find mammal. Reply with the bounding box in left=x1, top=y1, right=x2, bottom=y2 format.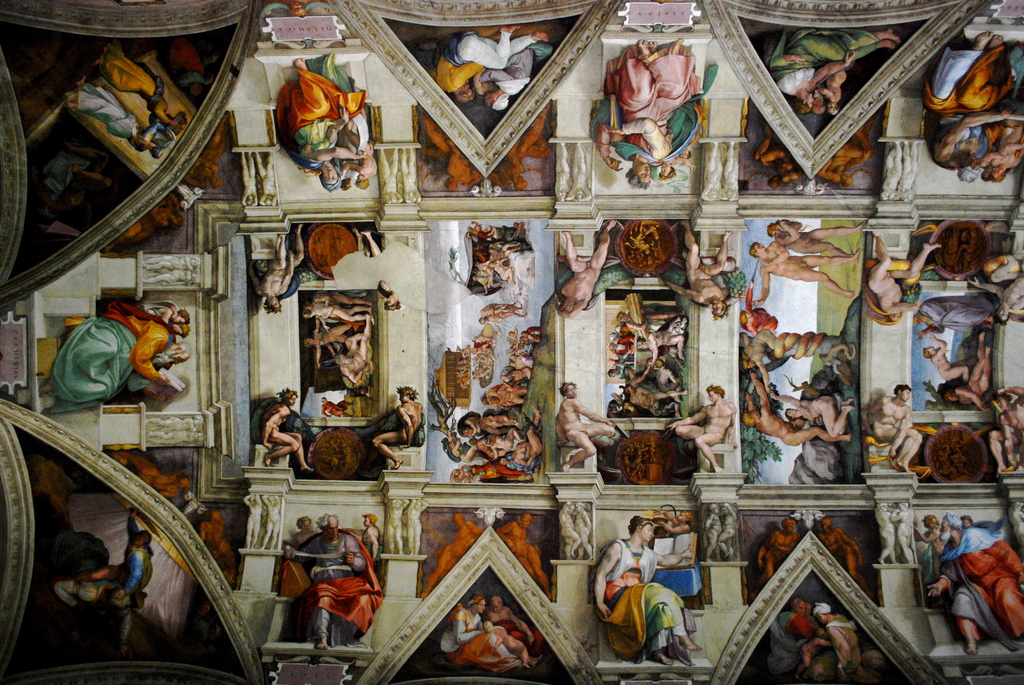
left=263, top=500, right=280, bottom=548.
